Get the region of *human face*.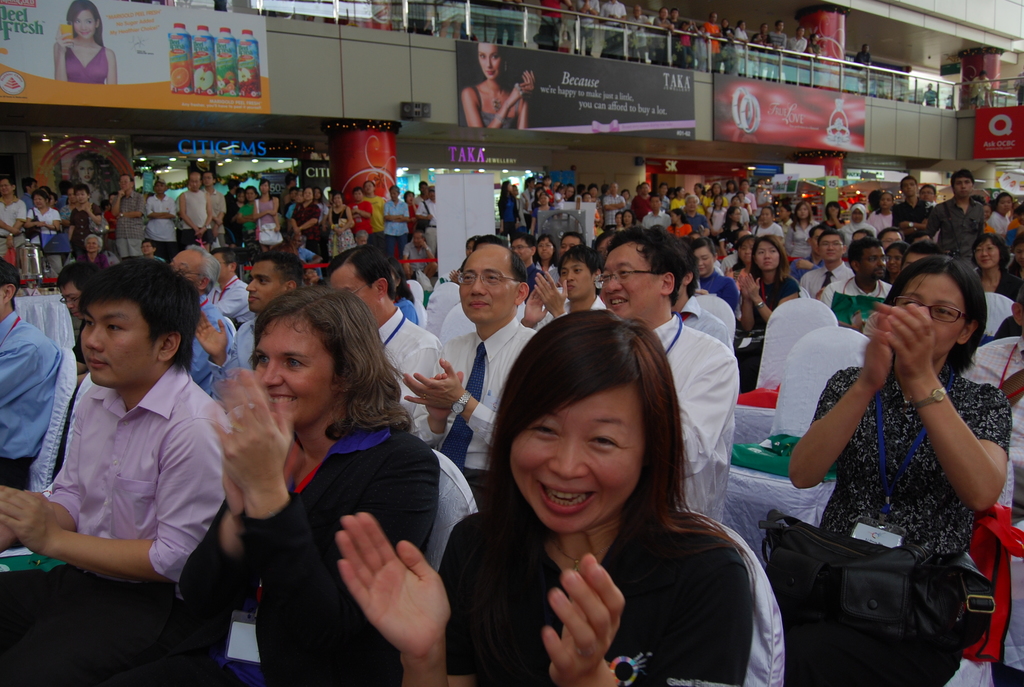
rect(478, 45, 503, 78).
